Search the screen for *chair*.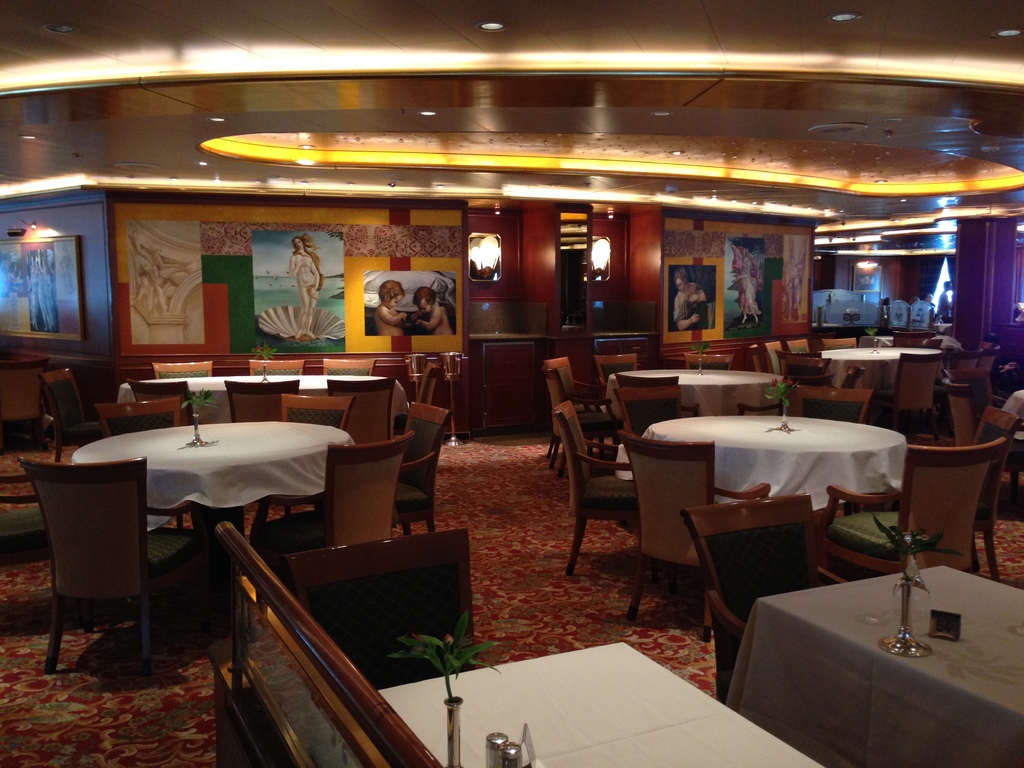
Found at [223, 376, 301, 425].
